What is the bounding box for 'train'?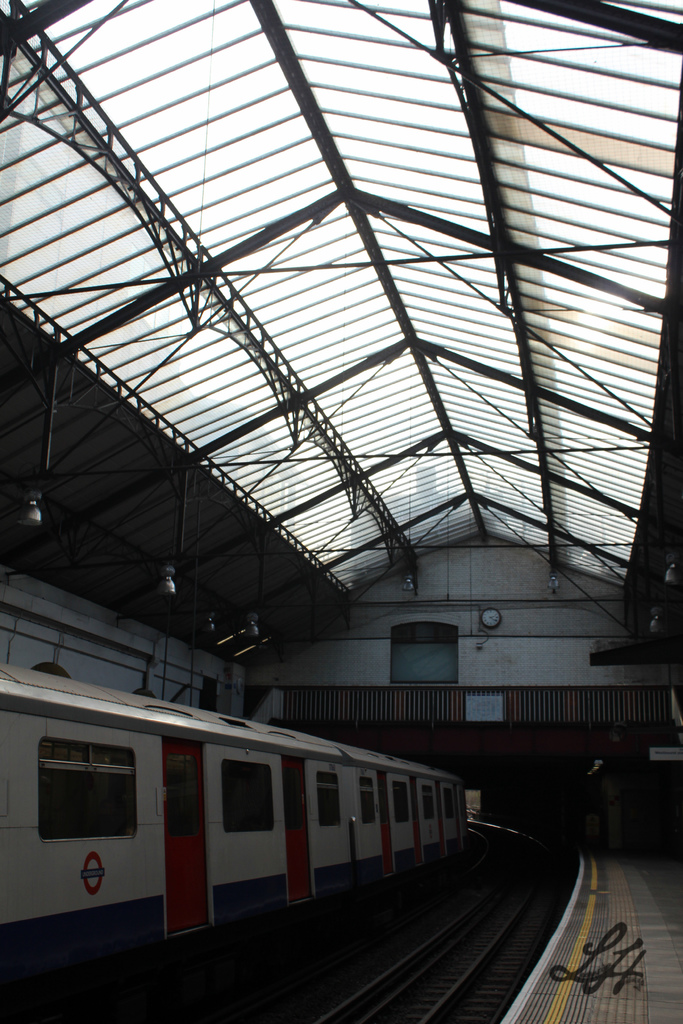
box=[0, 664, 466, 1021].
